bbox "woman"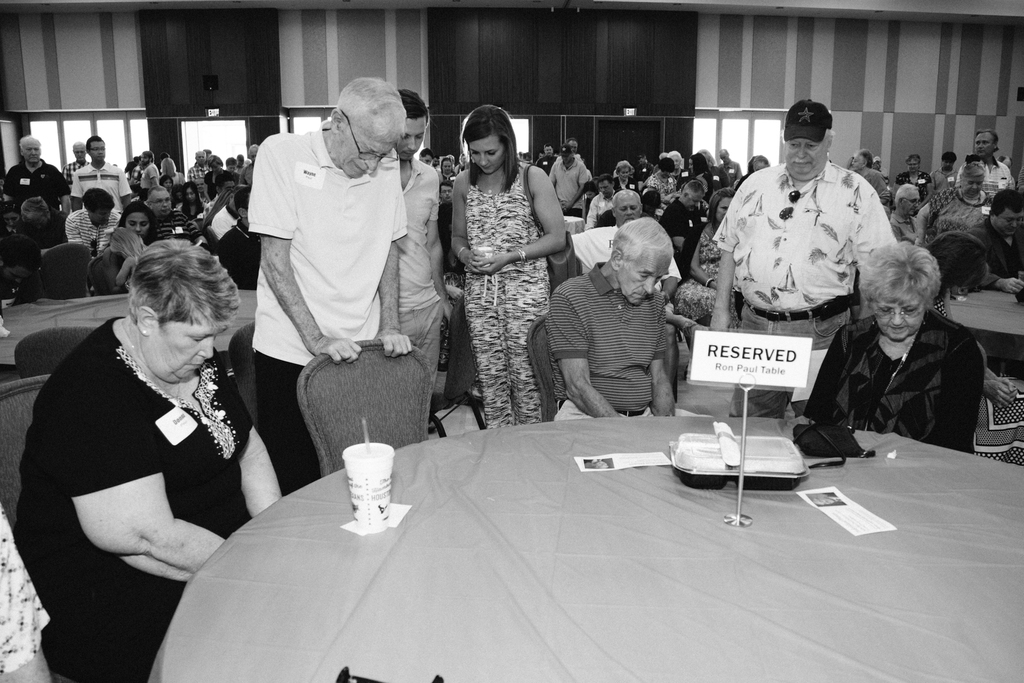
686 152 715 217
